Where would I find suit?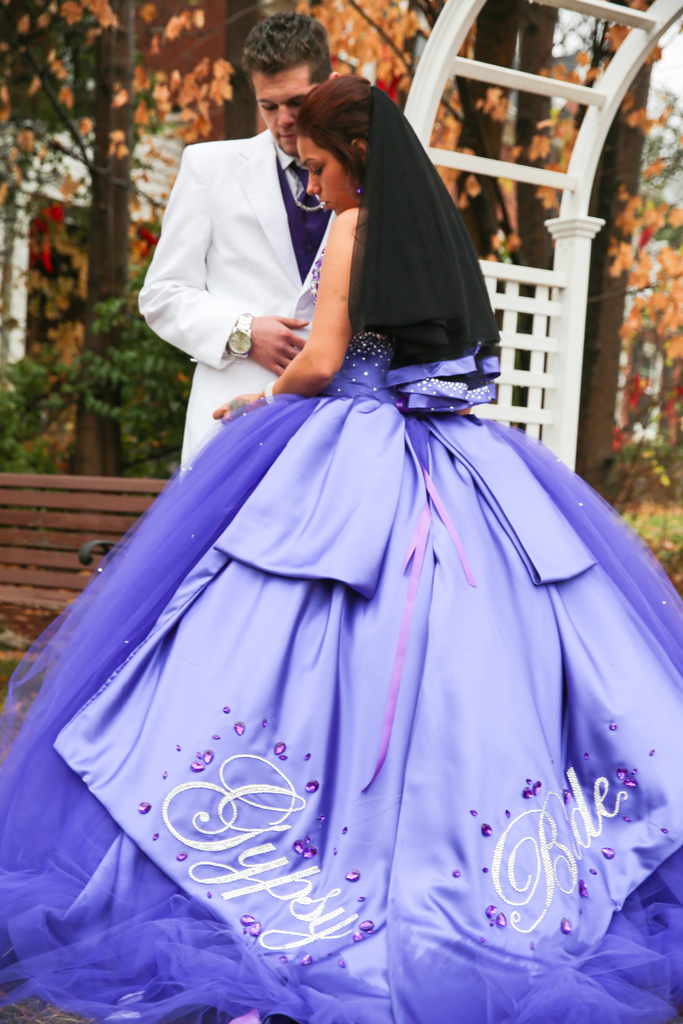
At detection(139, 131, 329, 495).
